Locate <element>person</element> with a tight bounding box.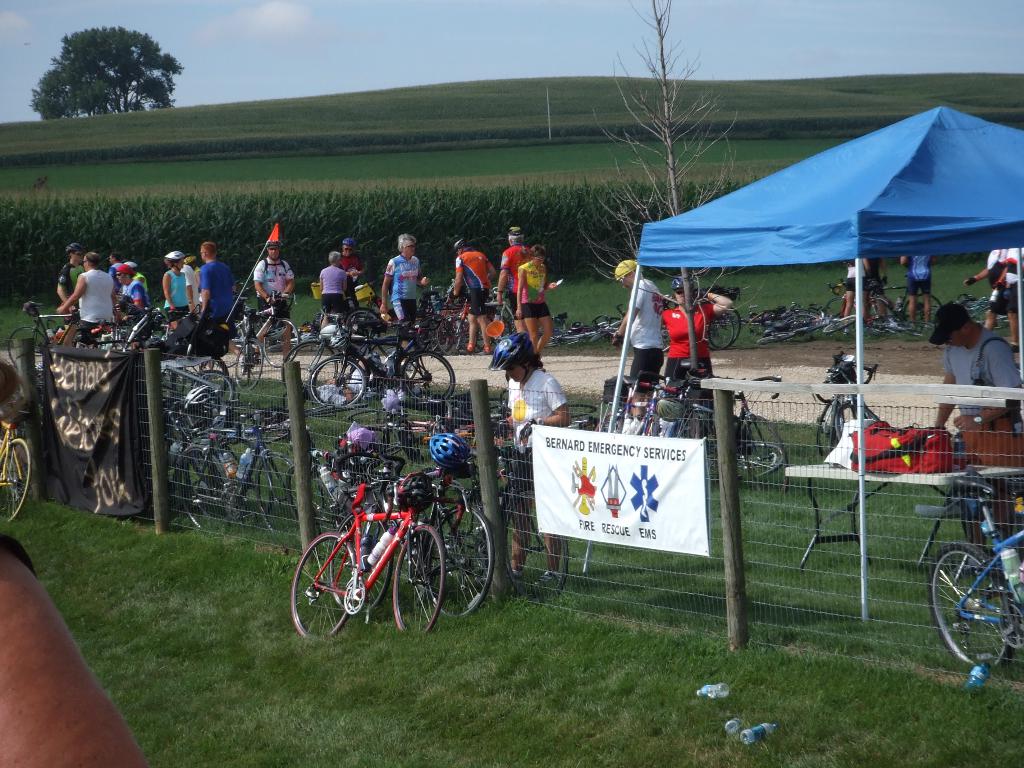
(x1=342, y1=233, x2=363, y2=298).
